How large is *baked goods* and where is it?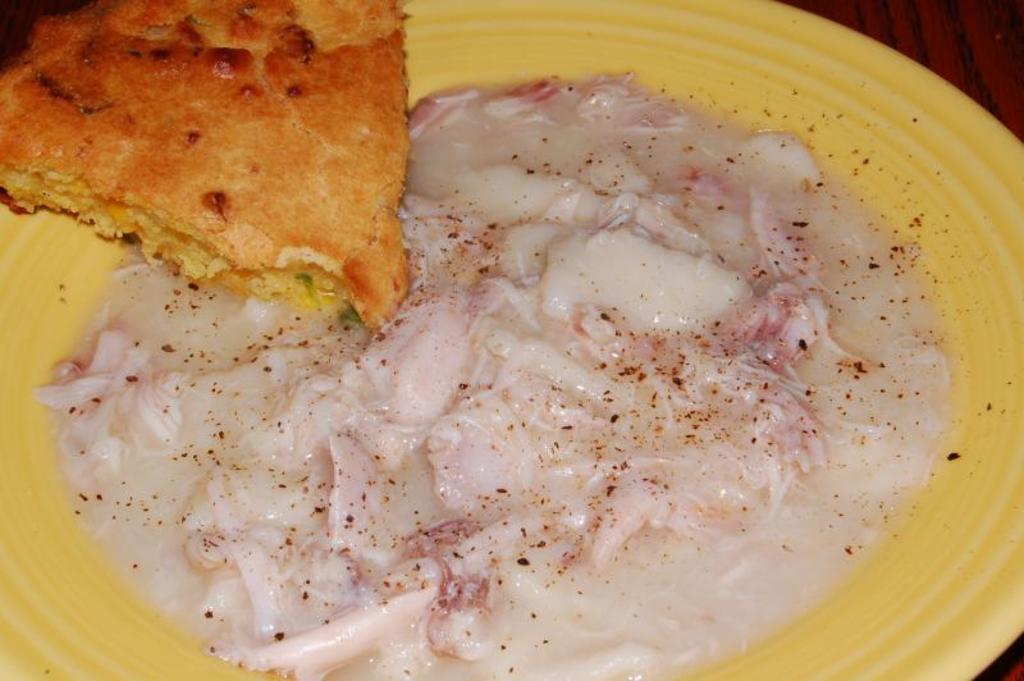
Bounding box: box(0, 0, 412, 339).
